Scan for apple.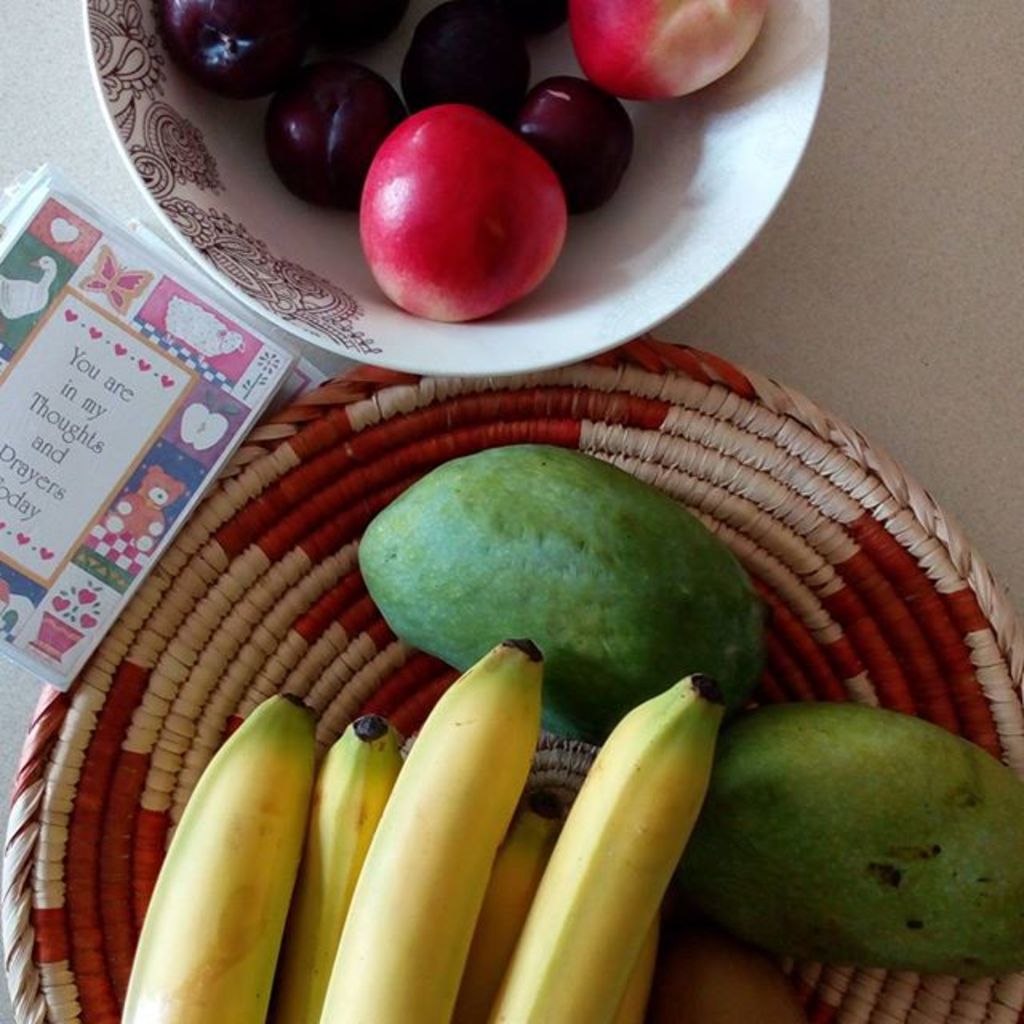
Scan result: region(347, 118, 560, 334).
